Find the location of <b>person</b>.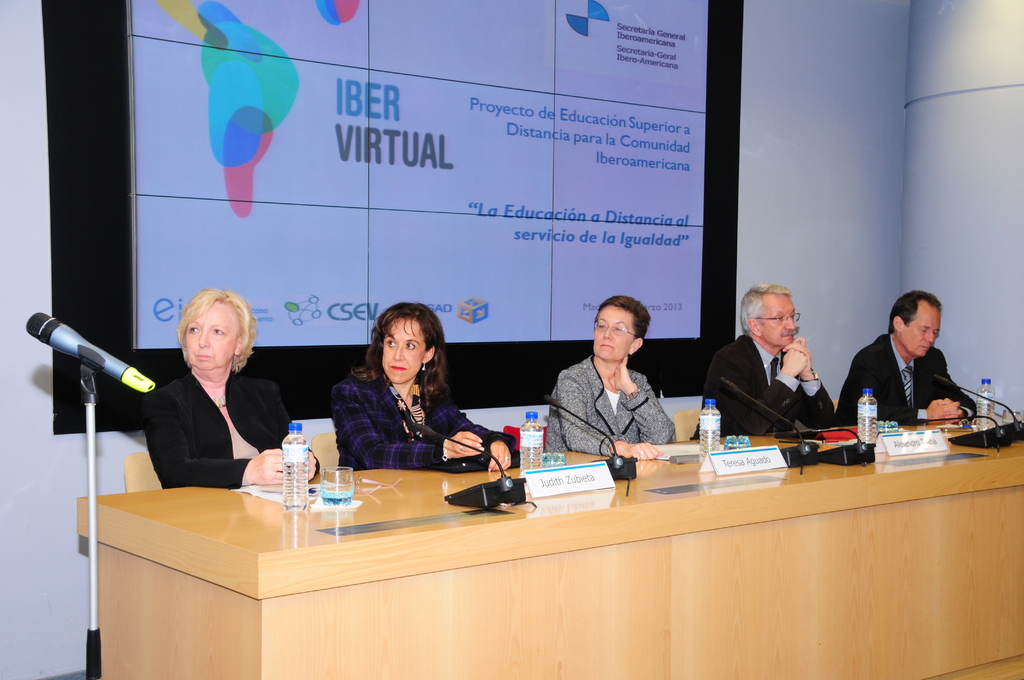
Location: box(138, 291, 322, 491).
